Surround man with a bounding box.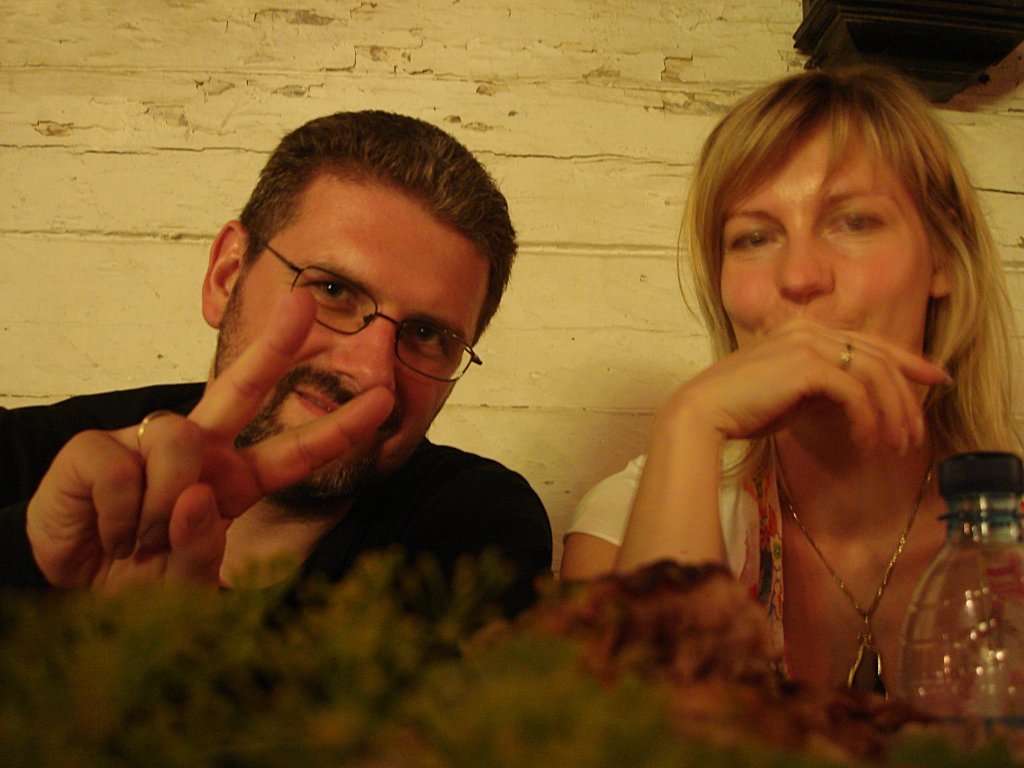
[left=35, top=78, right=646, bottom=713].
